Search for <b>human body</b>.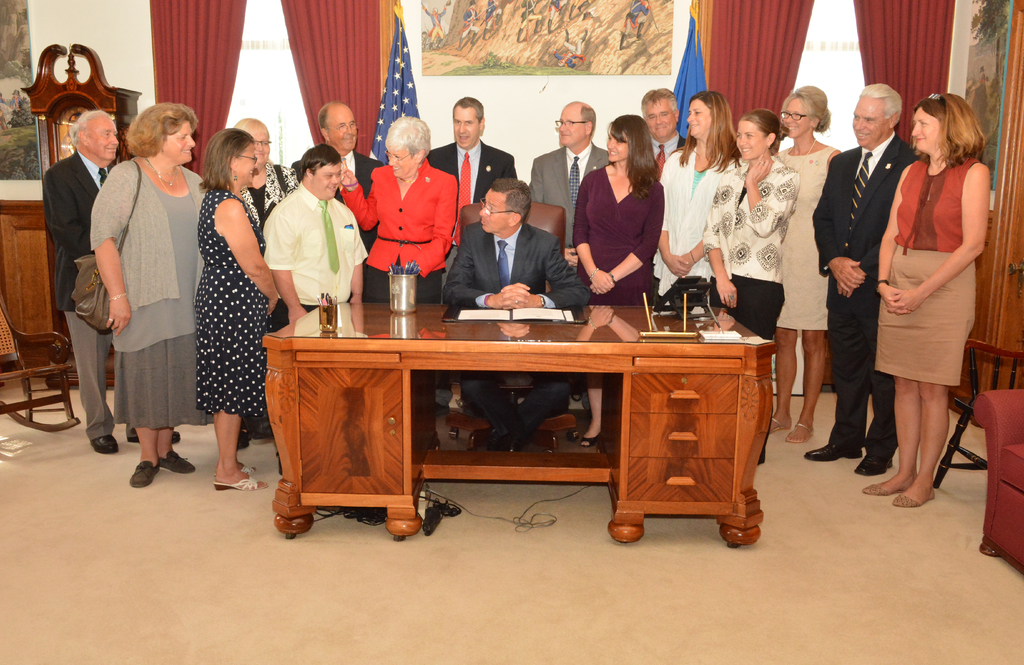
Found at Rect(43, 111, 180, 453).
